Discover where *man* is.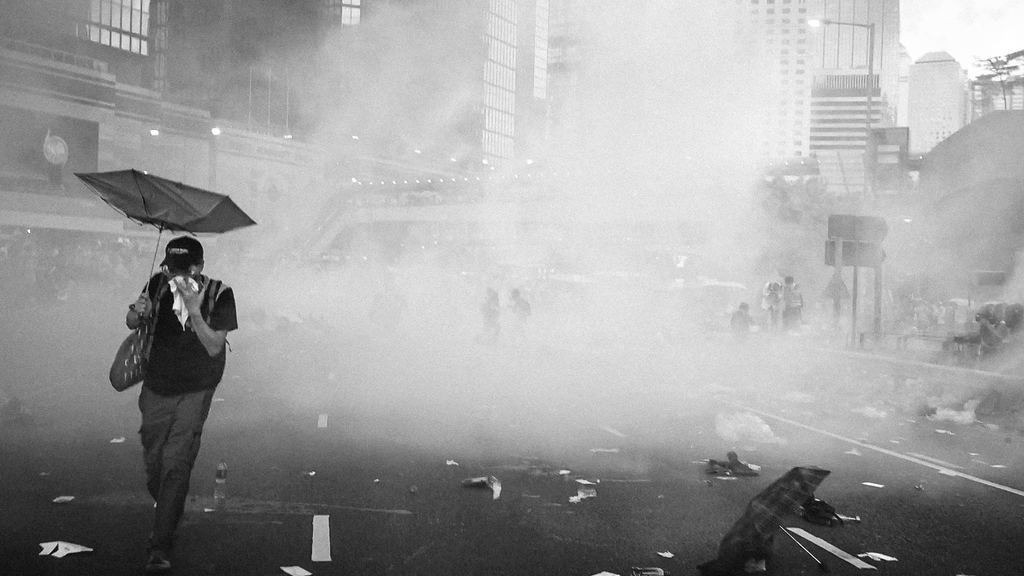
Discovered at locate(108, 240, 236, 557).
